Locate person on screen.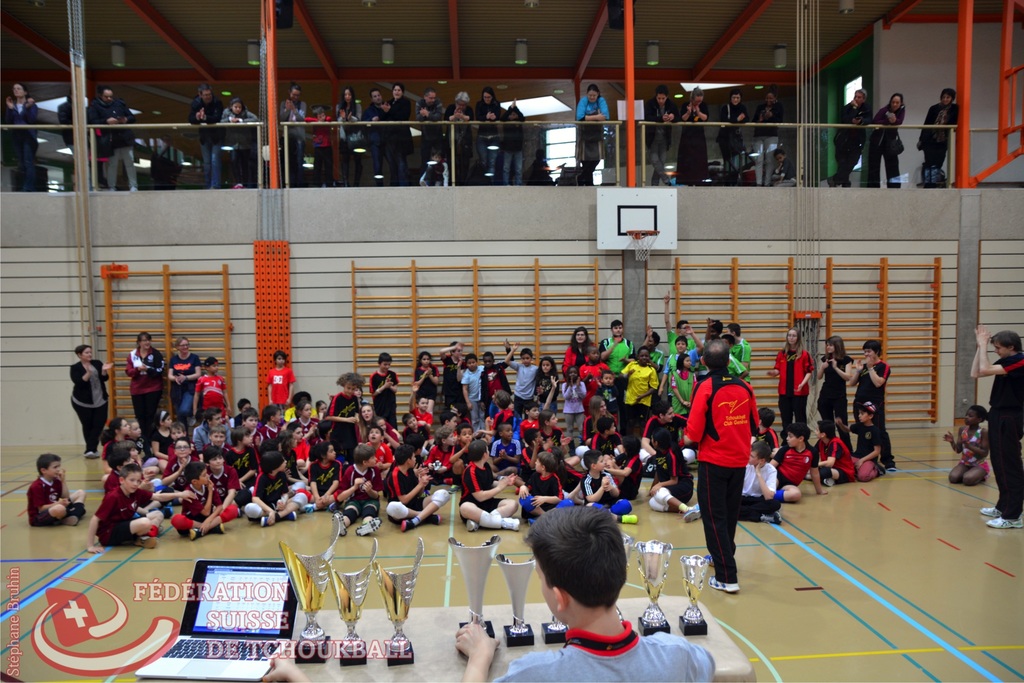
On screen at (285,424,311,461).
